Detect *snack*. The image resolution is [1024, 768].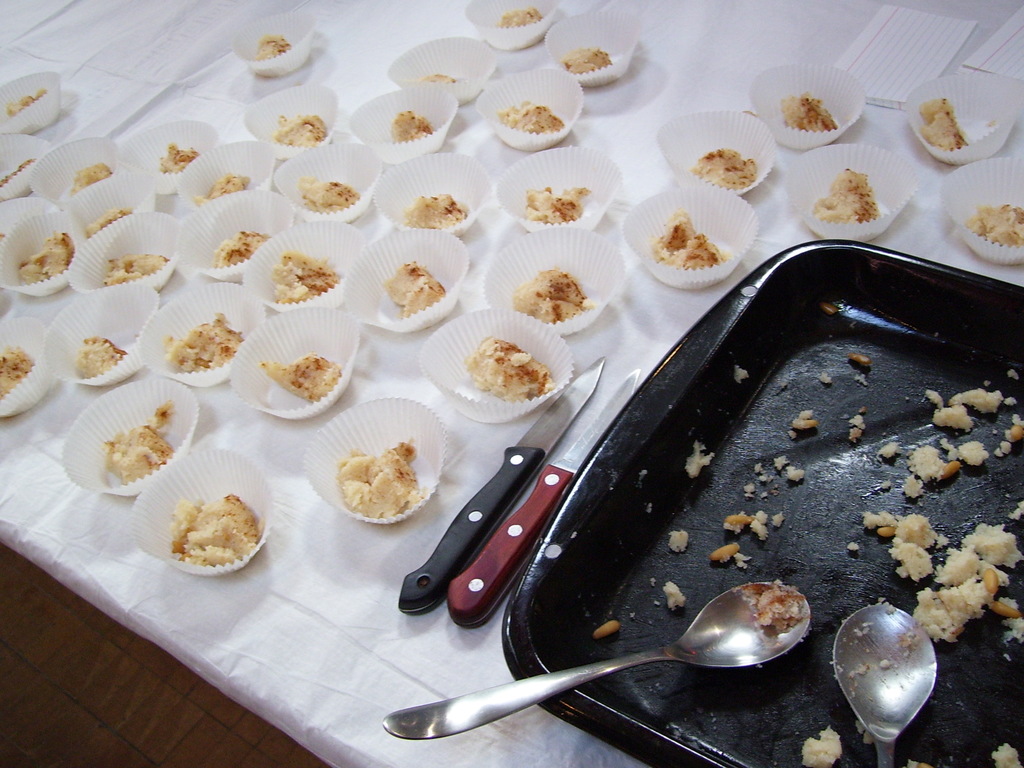
left=559, top=42, right=614, bottom=78.
